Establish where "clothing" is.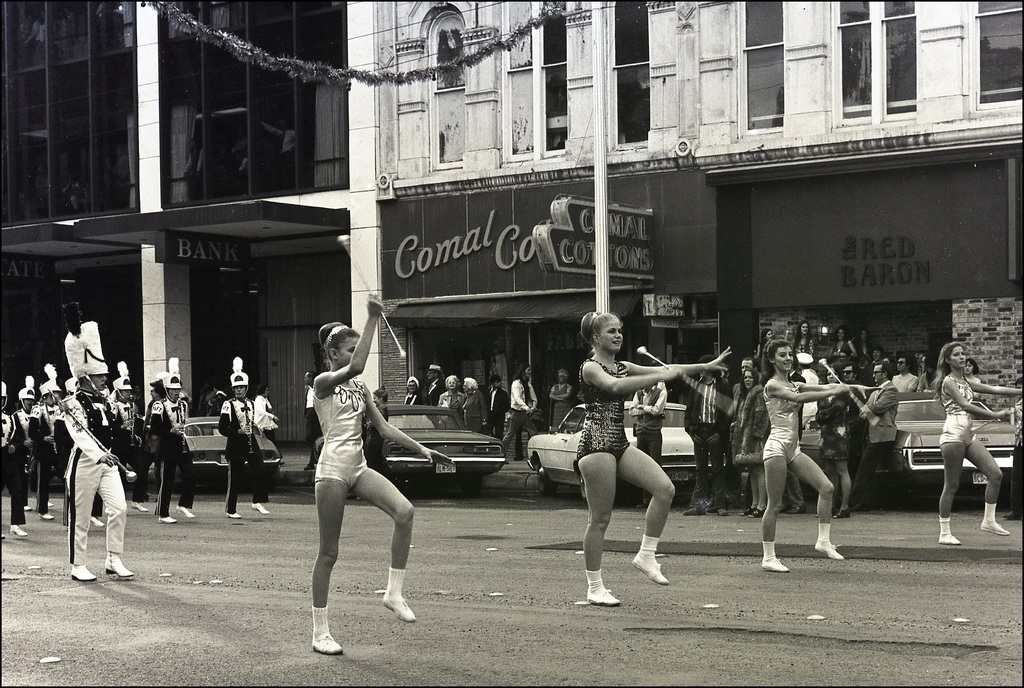
Established at <region>458, 390, 487, 434</region>.
